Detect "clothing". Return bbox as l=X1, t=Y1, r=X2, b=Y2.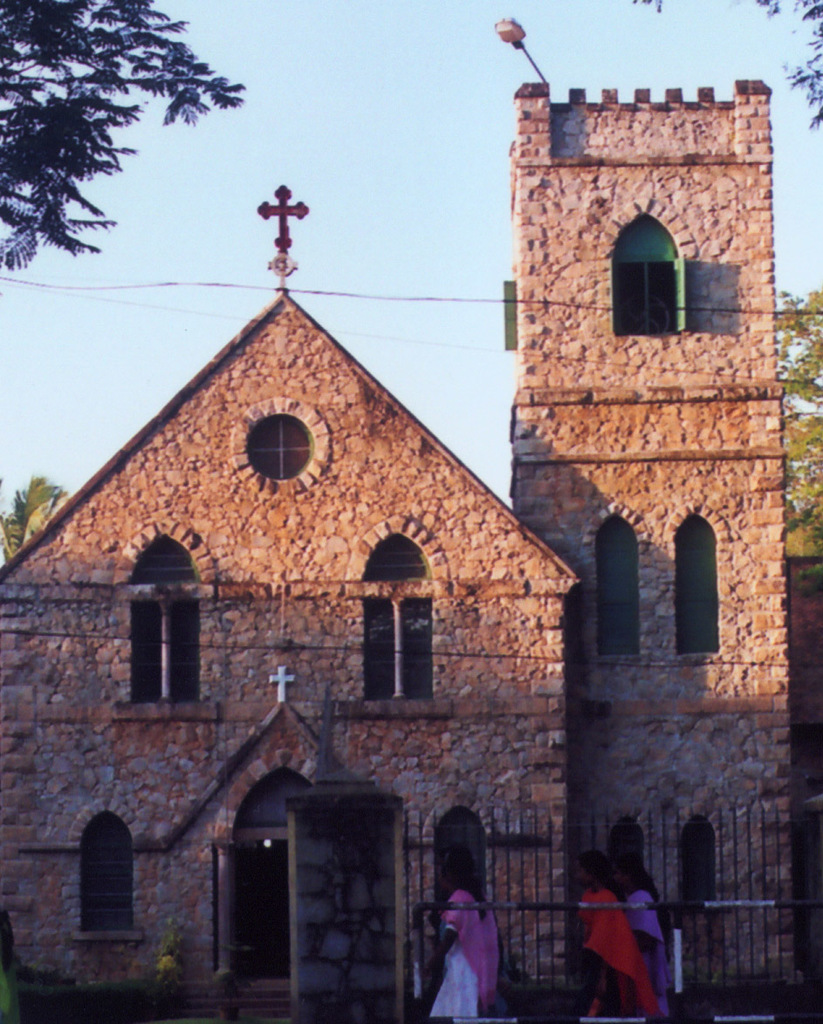
l=410, t=890, r=499, b=1023.
